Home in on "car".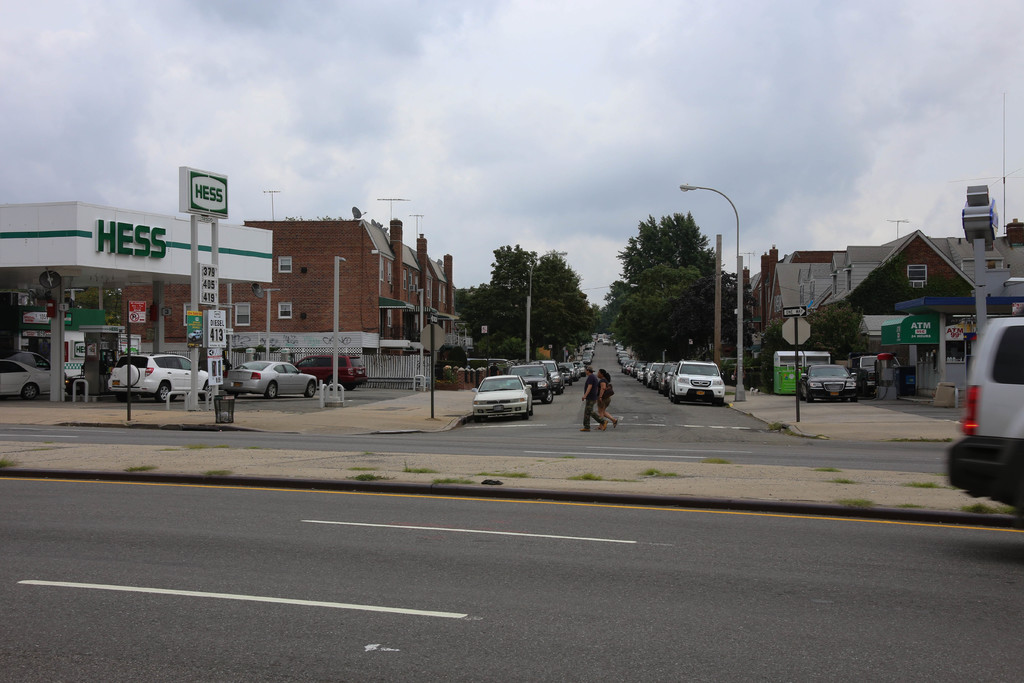
Homed in at bbox(108, 355, 211, 404).
